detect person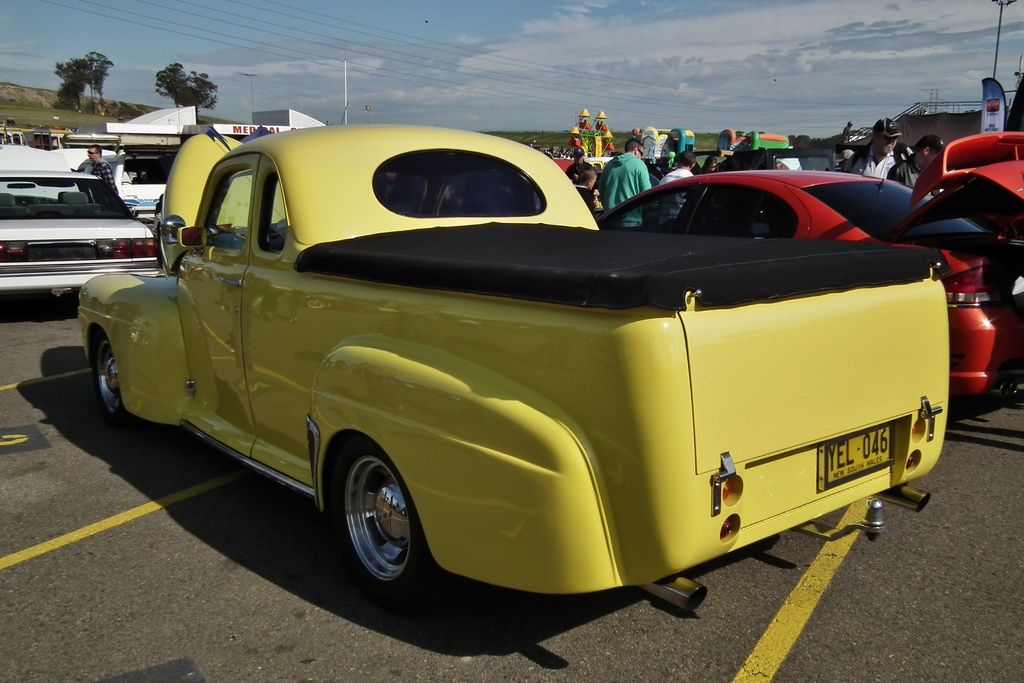
(76,144,122,195)
